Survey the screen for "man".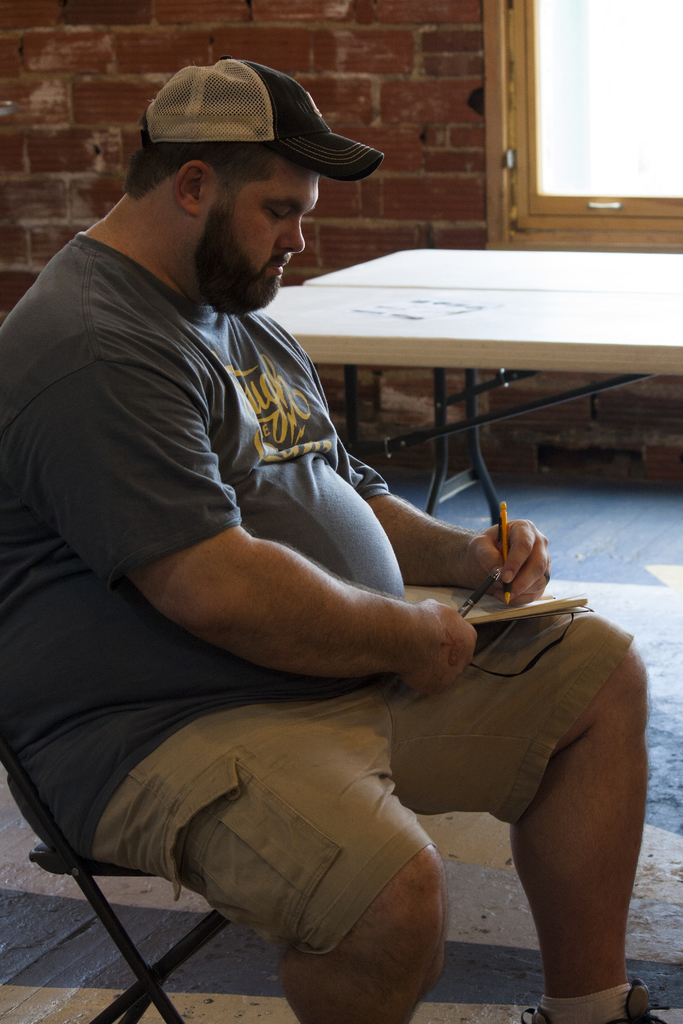
Survey found: region(15, 58, 564, 1022).
